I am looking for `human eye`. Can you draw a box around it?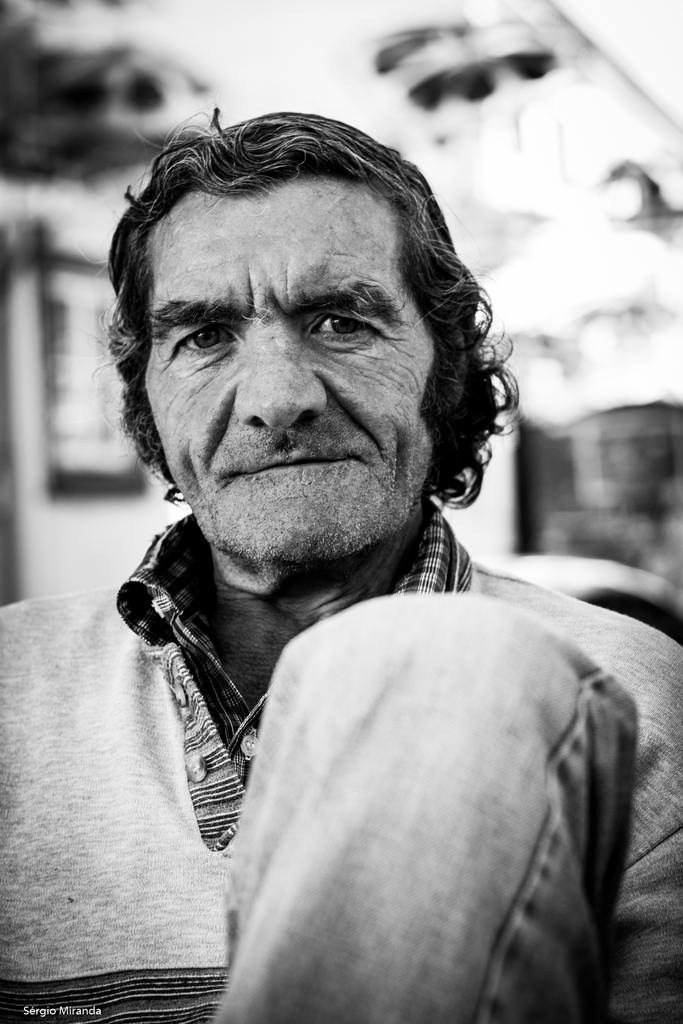
Sure, the bounding box is <bbox>156, 299, 239, 371</bbox>.
